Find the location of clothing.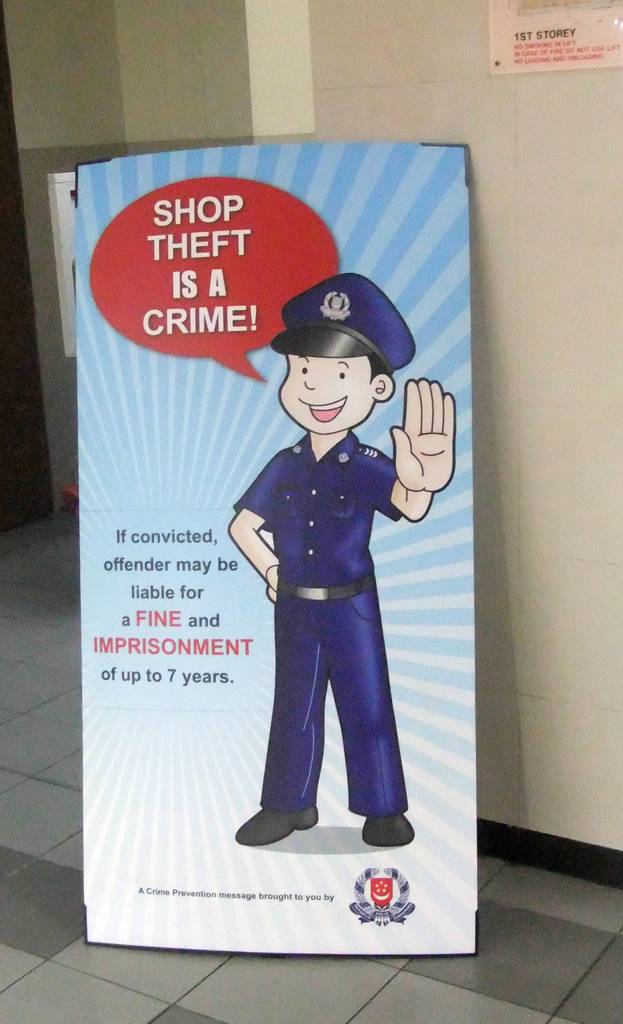
Location: [231, 369, 424, 830].
